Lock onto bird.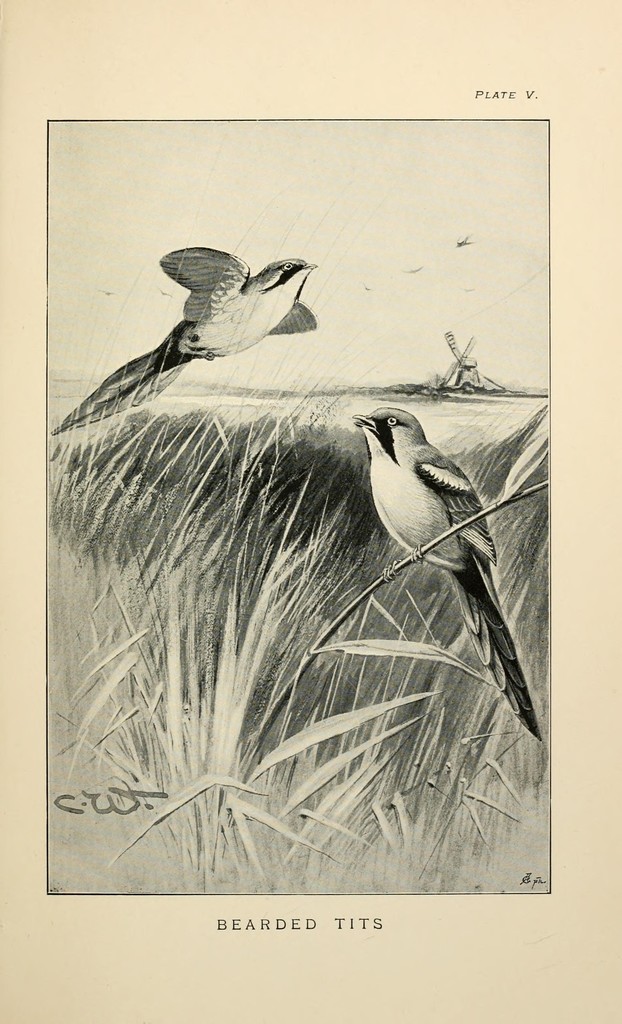
Locked: [353,398,544,739].
